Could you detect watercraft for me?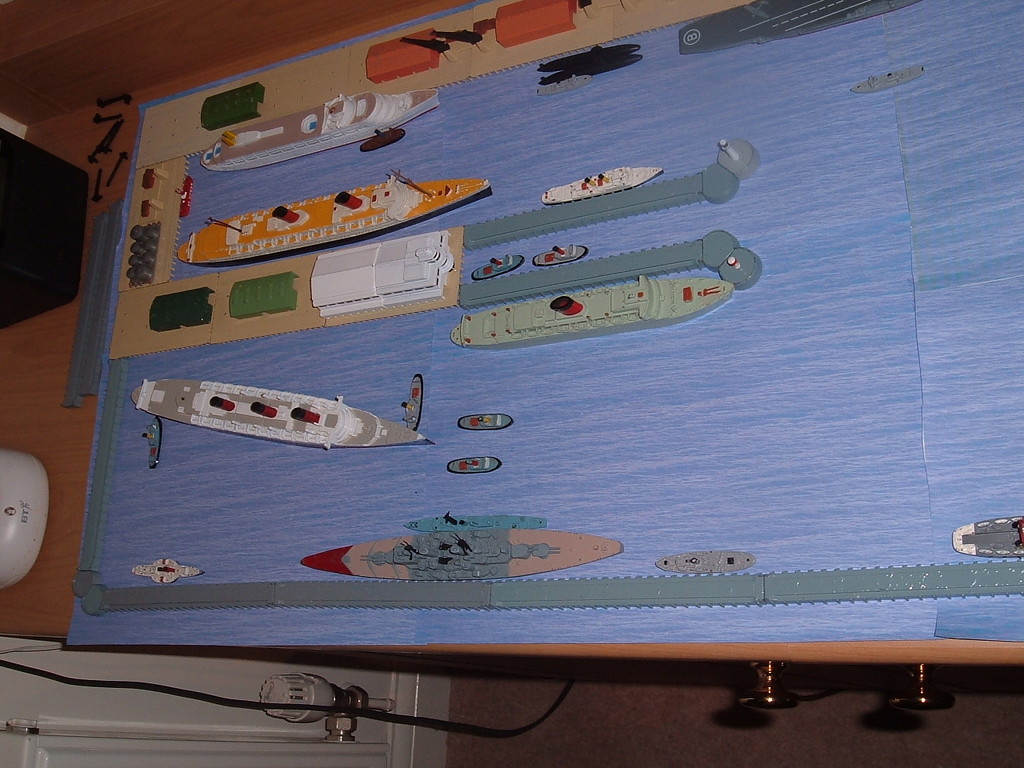
Detection result: region(406, 514, 547, 530).
